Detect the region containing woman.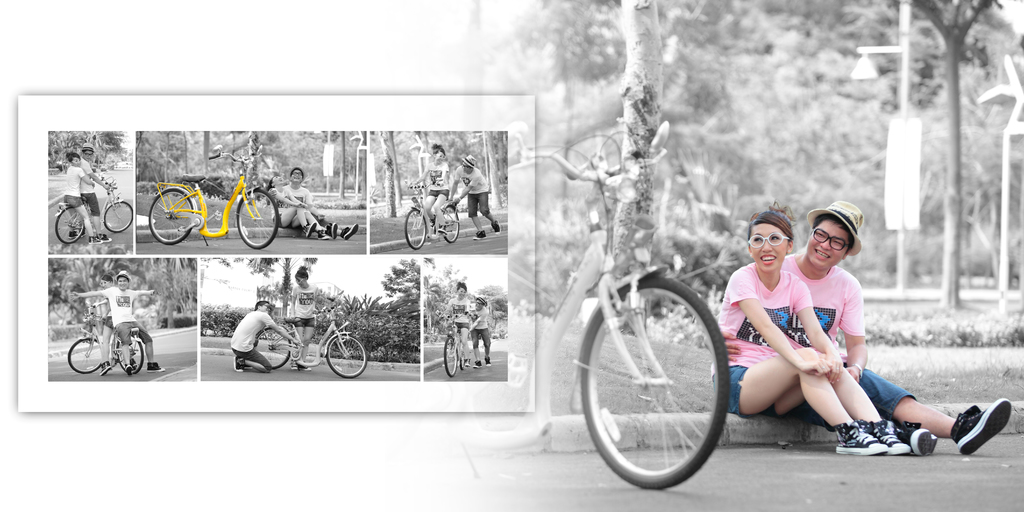
(left=89, top=273, right=138, bottom=374).
